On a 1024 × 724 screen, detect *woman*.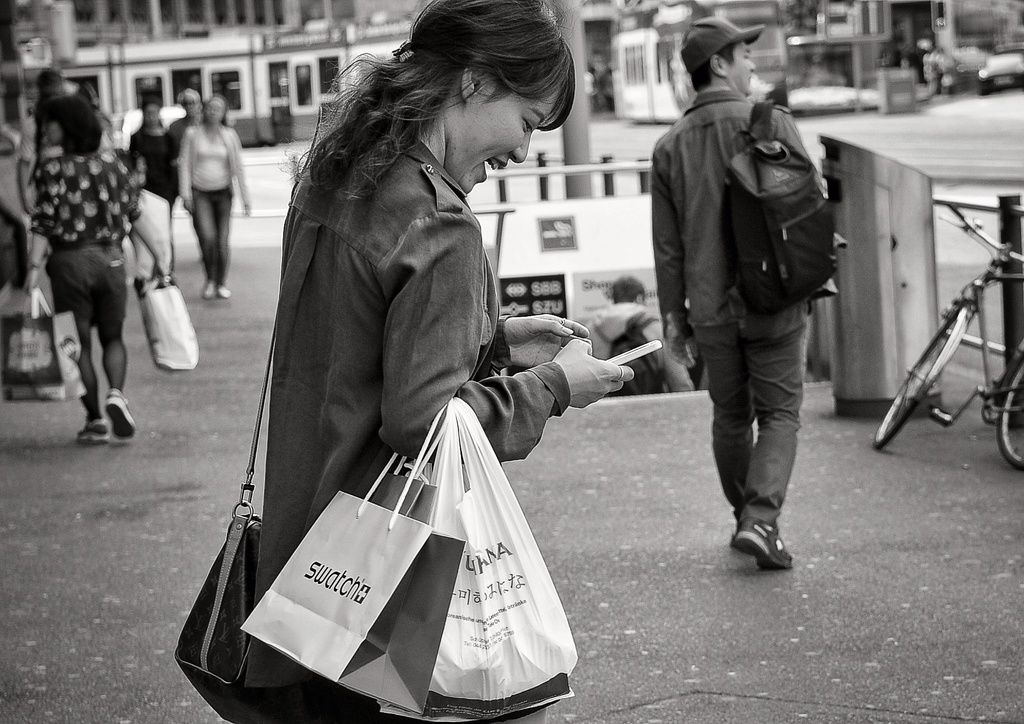
Rect(187, 0, 628, 721).
